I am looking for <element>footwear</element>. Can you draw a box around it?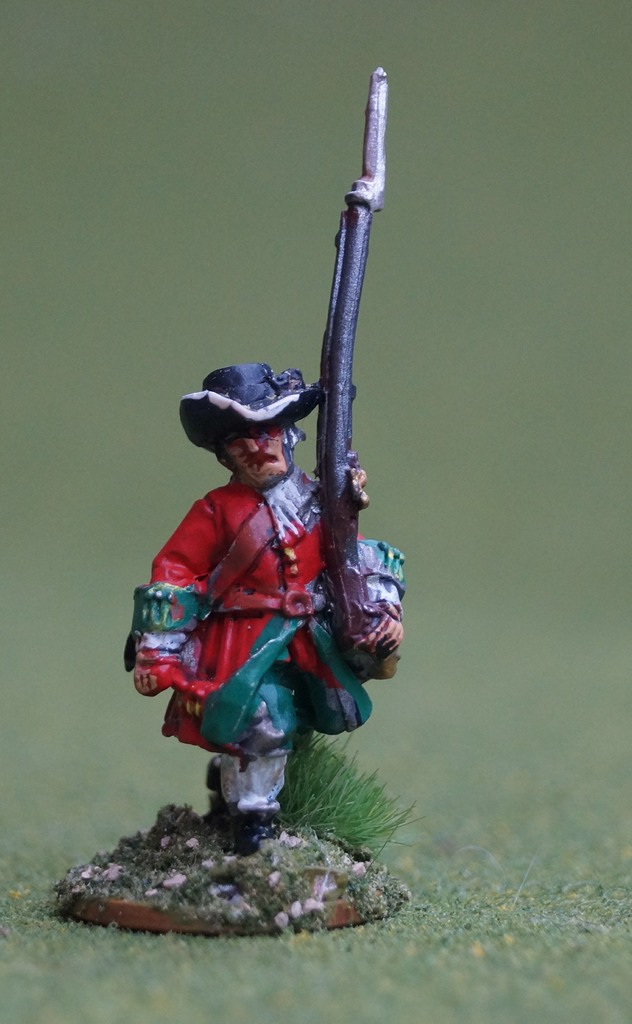
Sure, the bounding box is (left=238, top=803, right=280, bottom=849).
